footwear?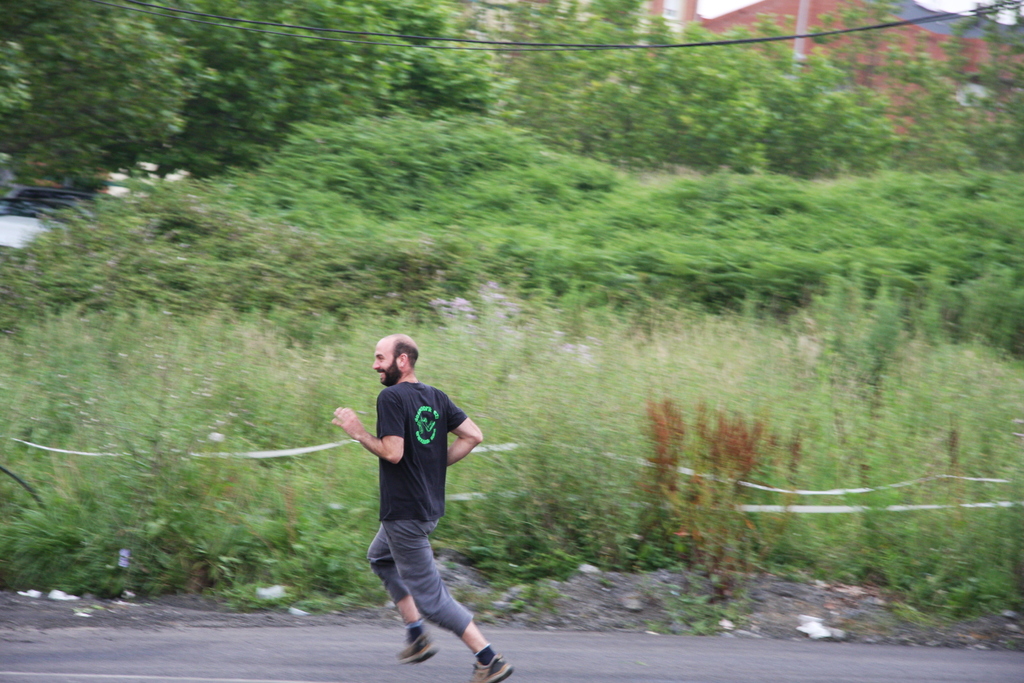
<region>399, 633, 443, 666</region>
